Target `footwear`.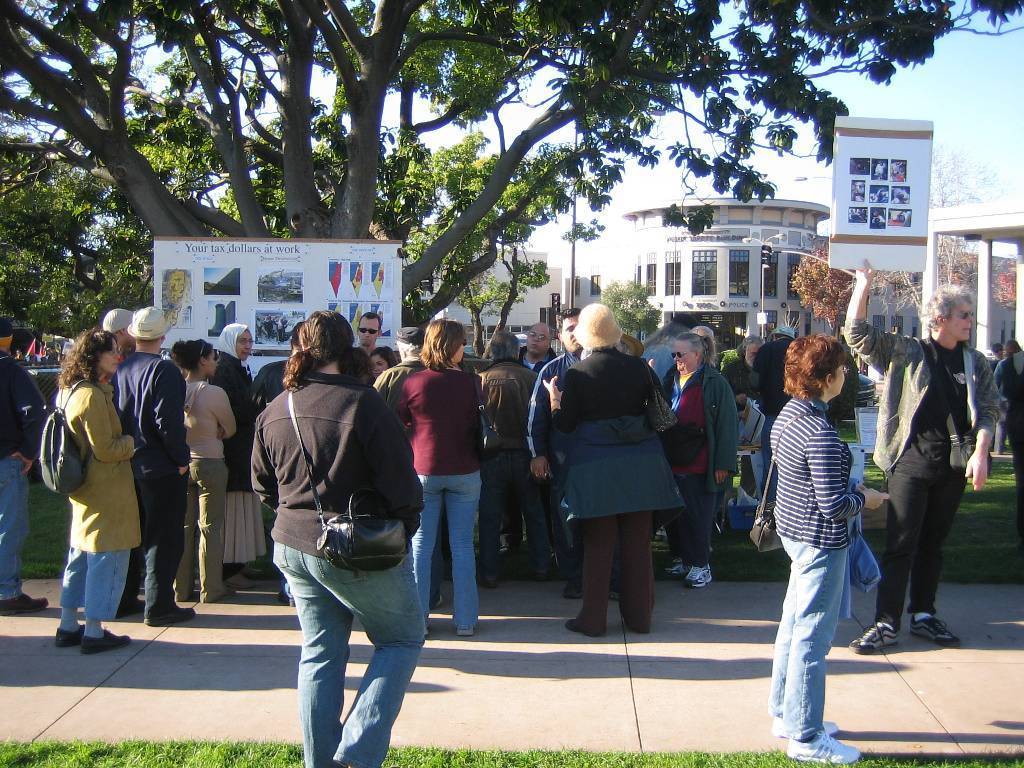
Target region: <region>53, 622, 82, 647</region>.
